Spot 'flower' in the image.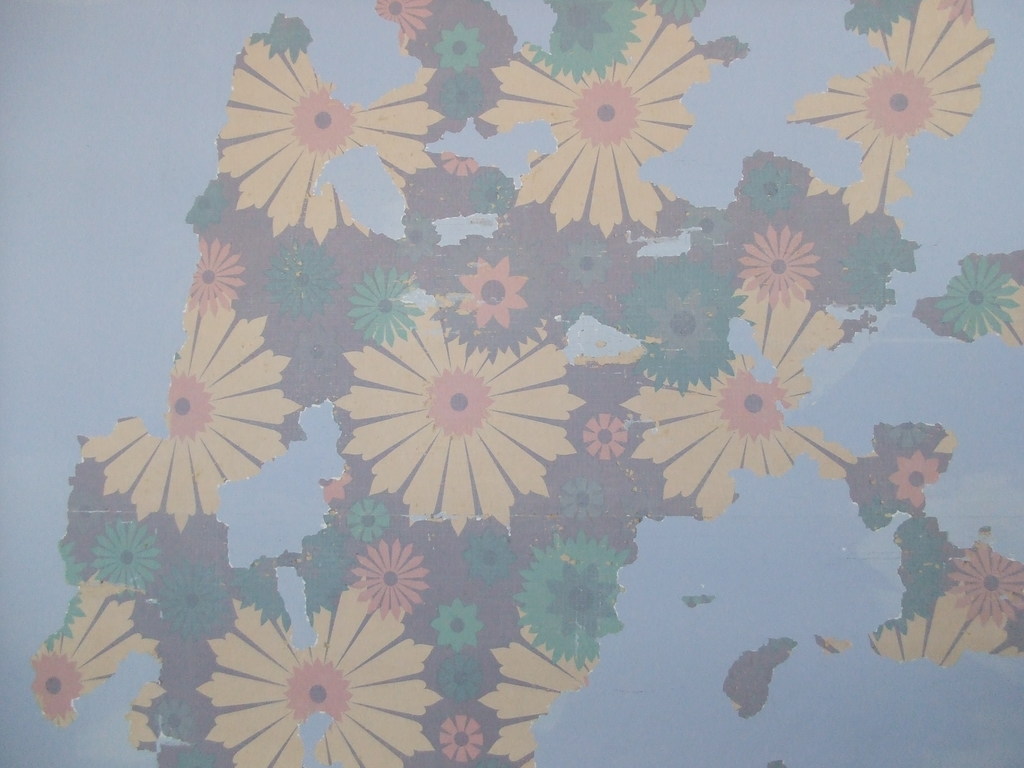
'flower' found at BBox(191, 589, 447, 767).
